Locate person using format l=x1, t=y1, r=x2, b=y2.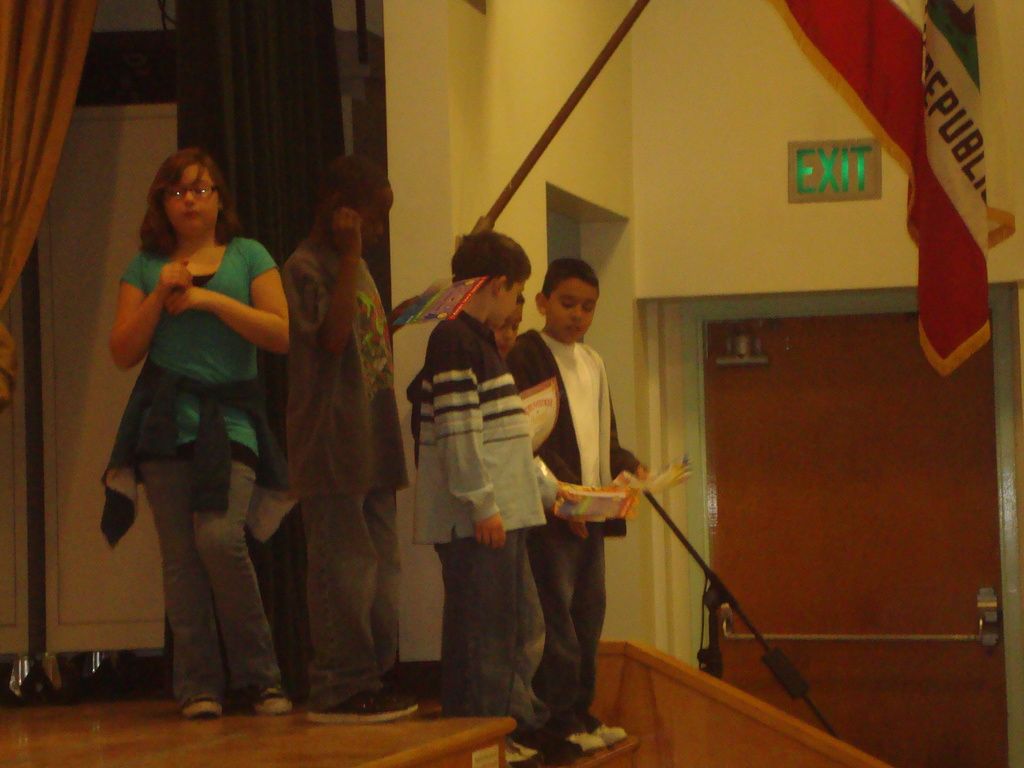
l=106, t=141, r=295, b=725.
